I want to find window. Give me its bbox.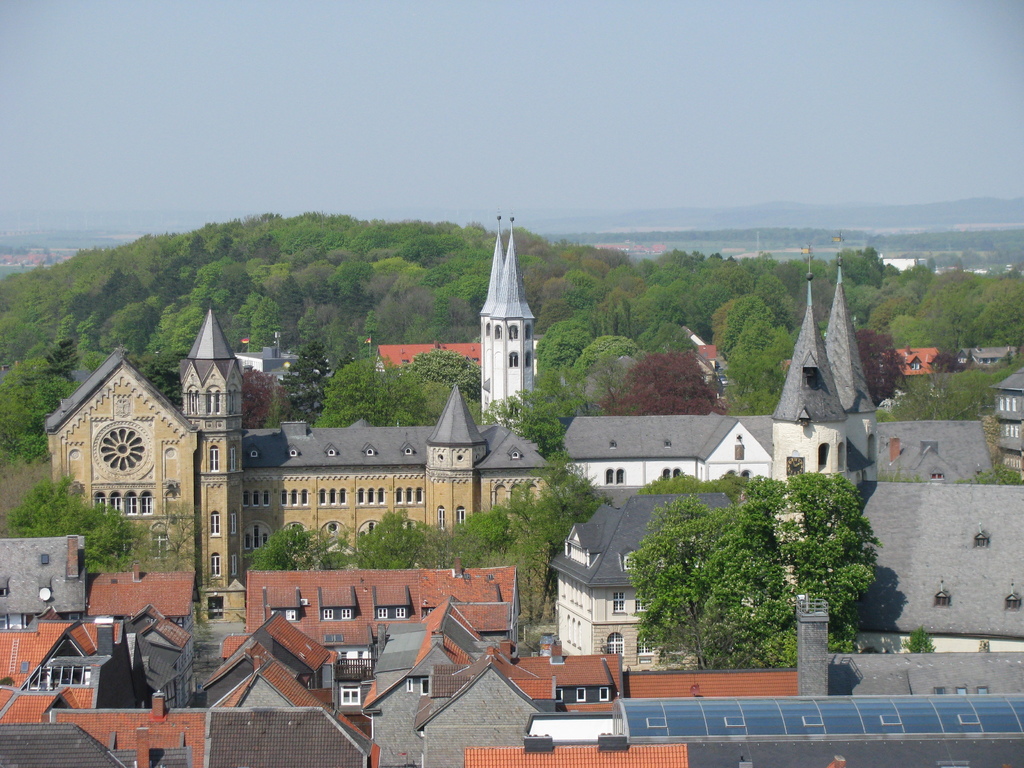
x1=1000 y1=422 x2=1021 y2=438.
